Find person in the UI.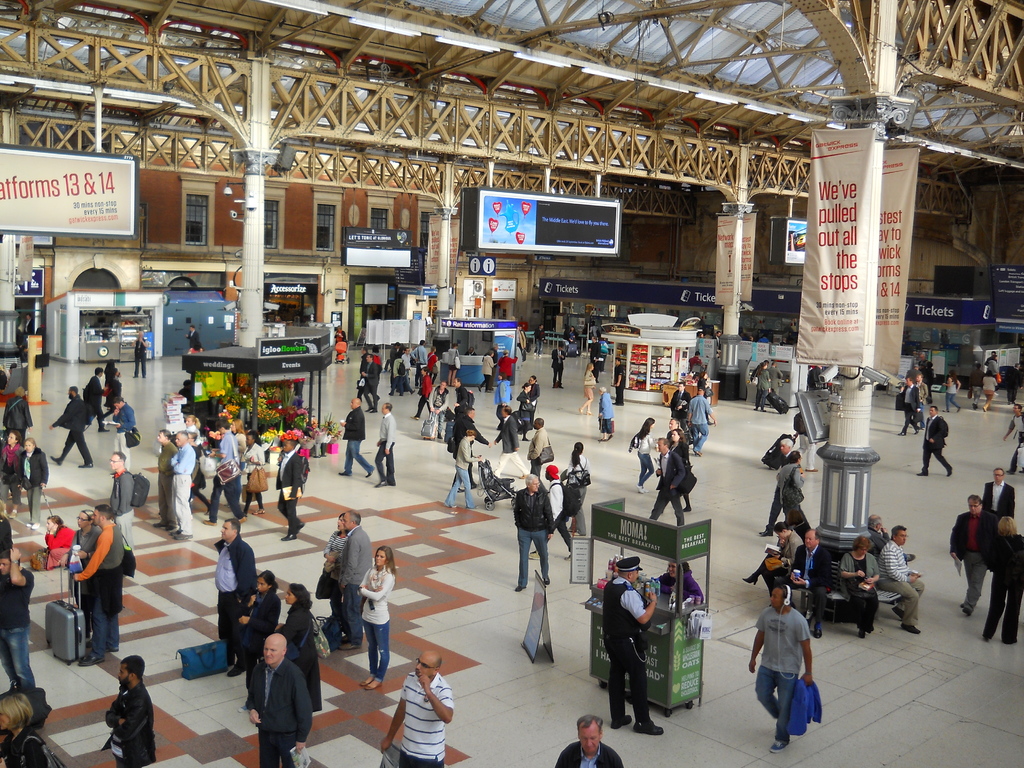
UI element at (594, 389, 620, 438).
